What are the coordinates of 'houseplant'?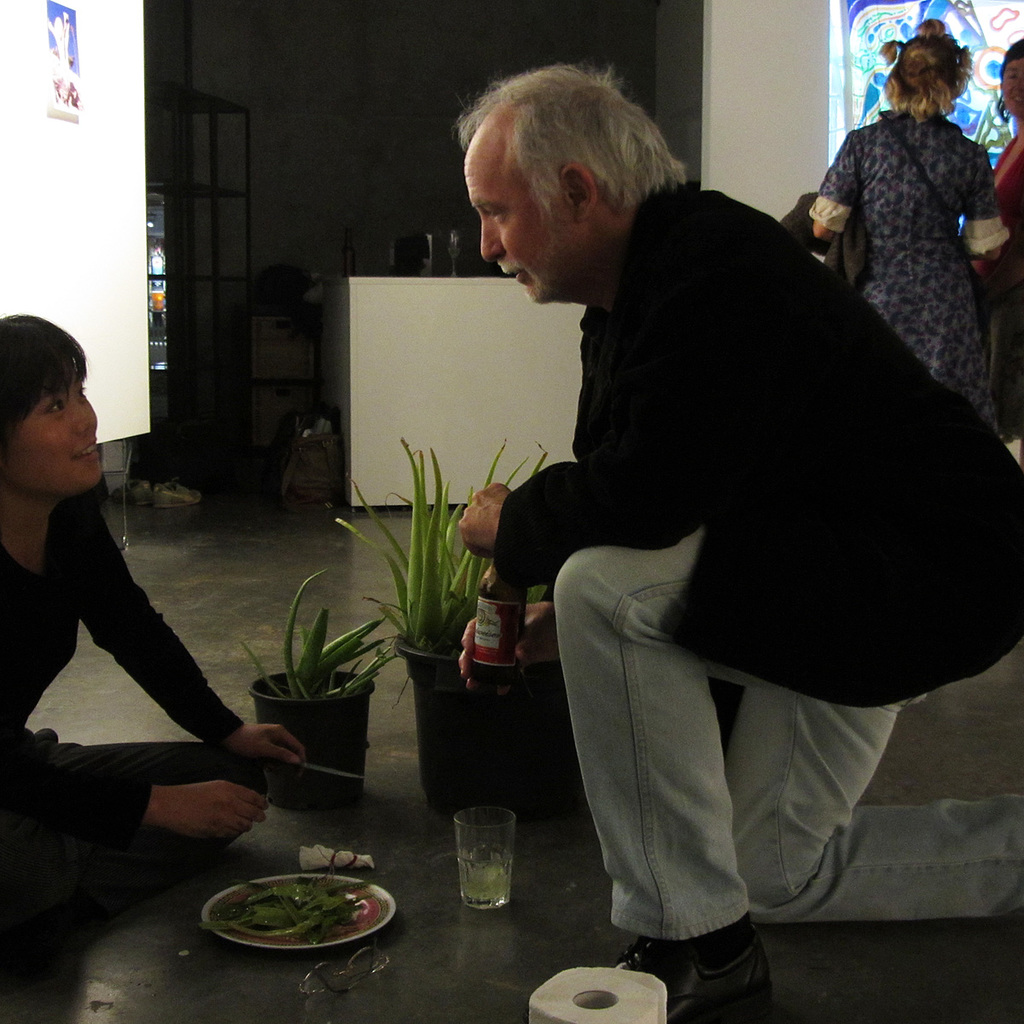
bbox=(328, 434, 585, 806).
